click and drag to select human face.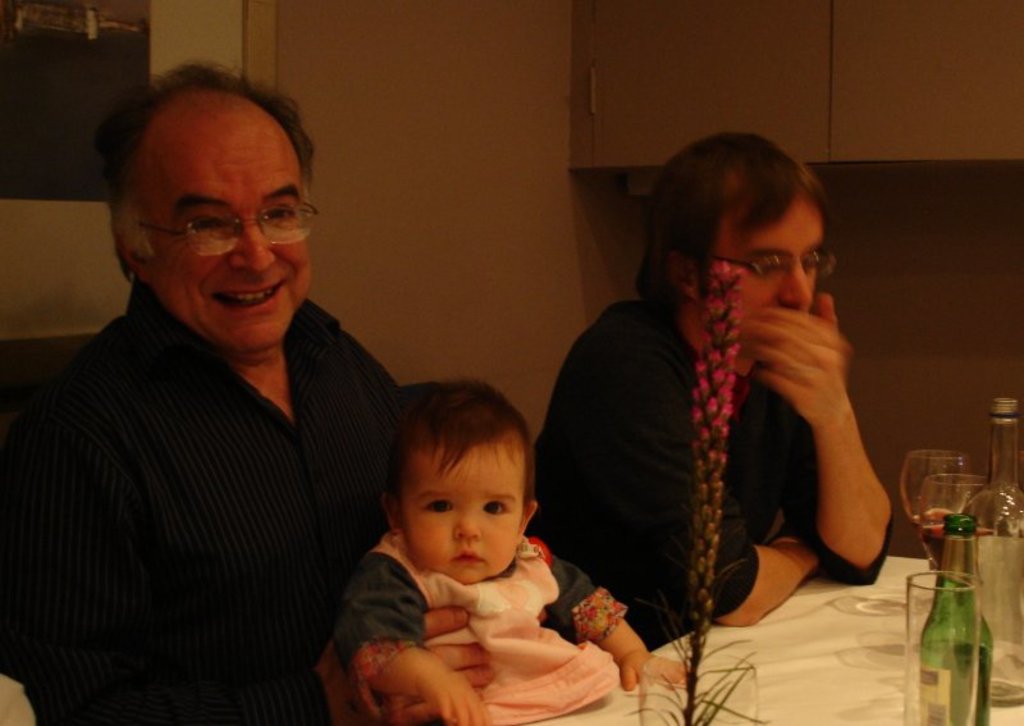
Selection: (145, 131, 310, 351).
